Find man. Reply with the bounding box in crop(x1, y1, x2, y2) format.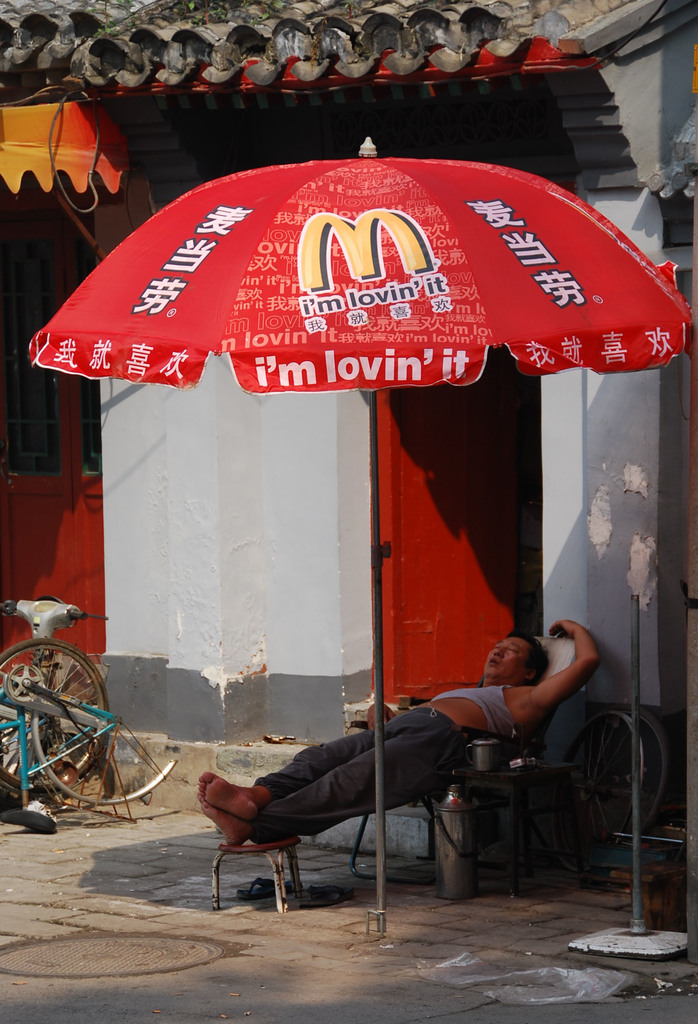
crop(192, 618, 598, 852).
